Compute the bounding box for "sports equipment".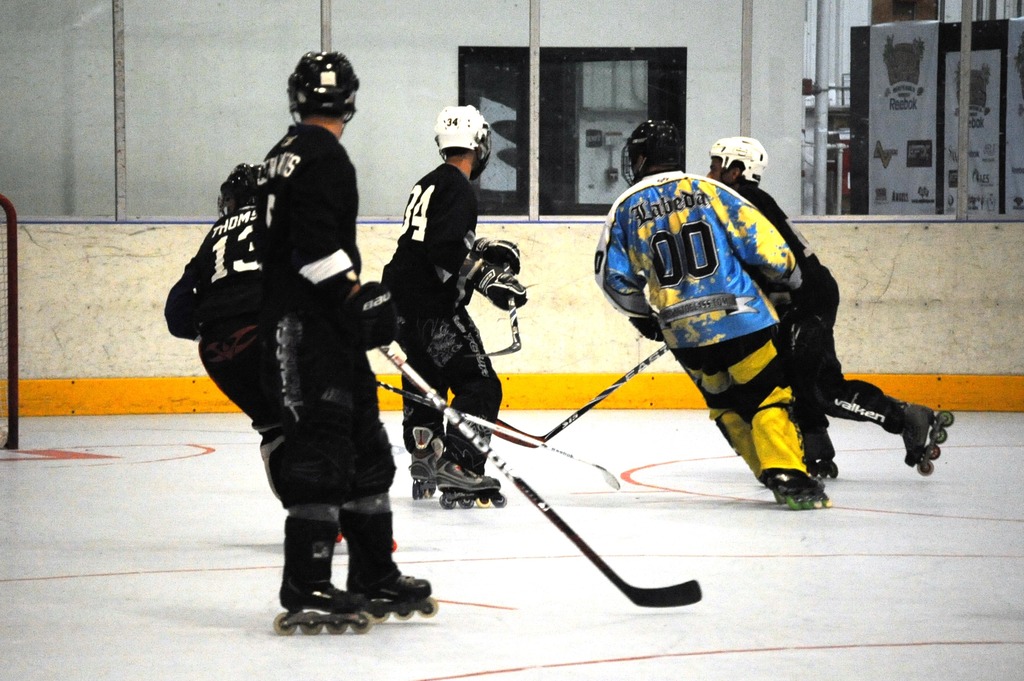
294, 45, 358, 119.
